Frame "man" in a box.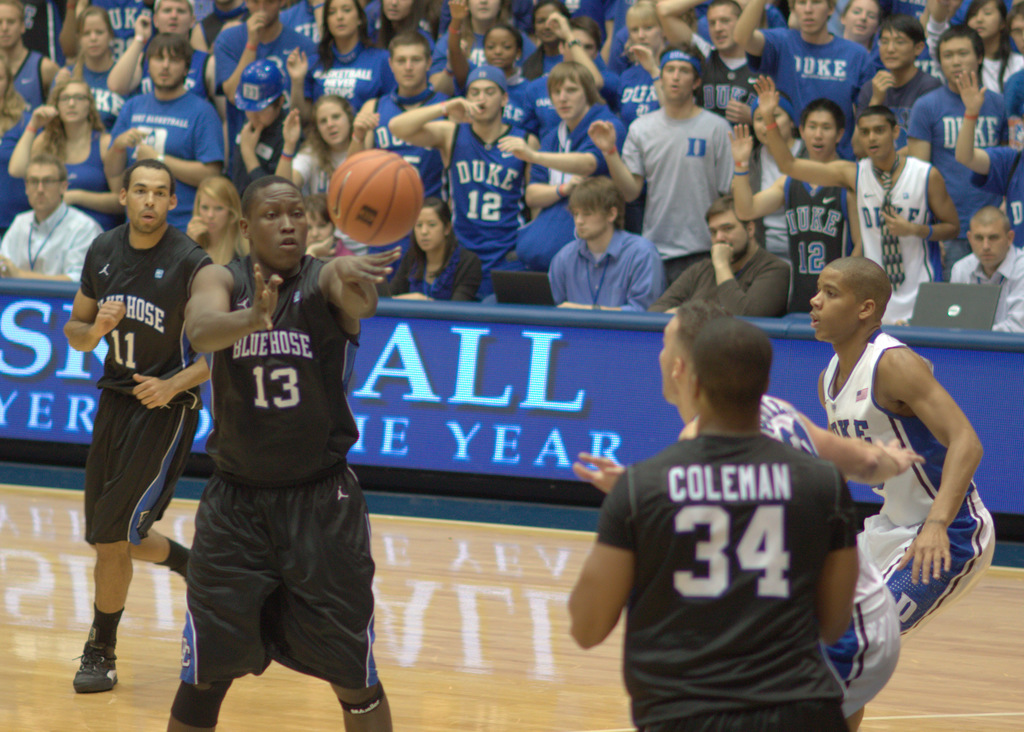
659:194:796:316.
